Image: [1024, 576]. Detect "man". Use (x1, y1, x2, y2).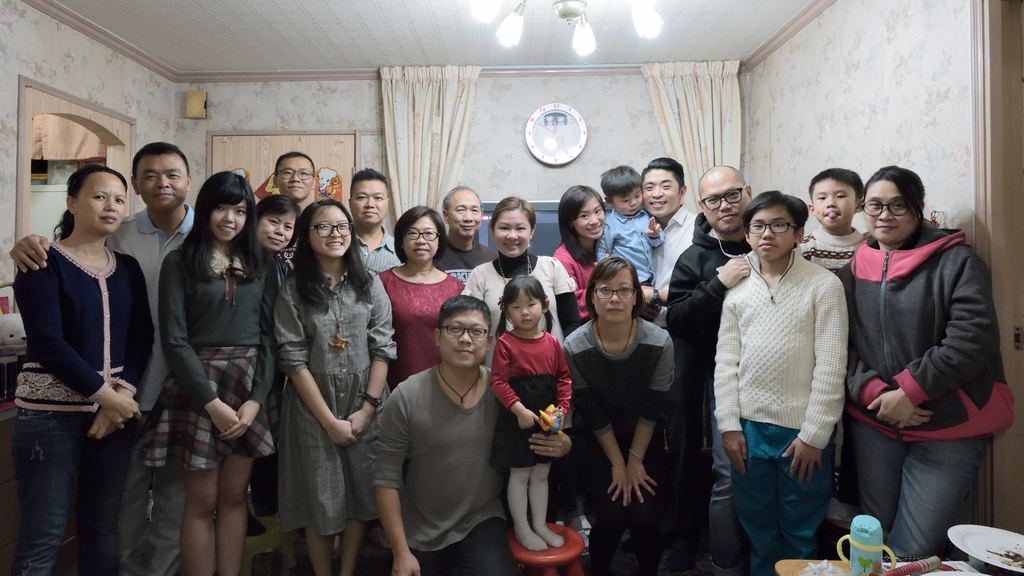
(346, 164, 399, 273).
